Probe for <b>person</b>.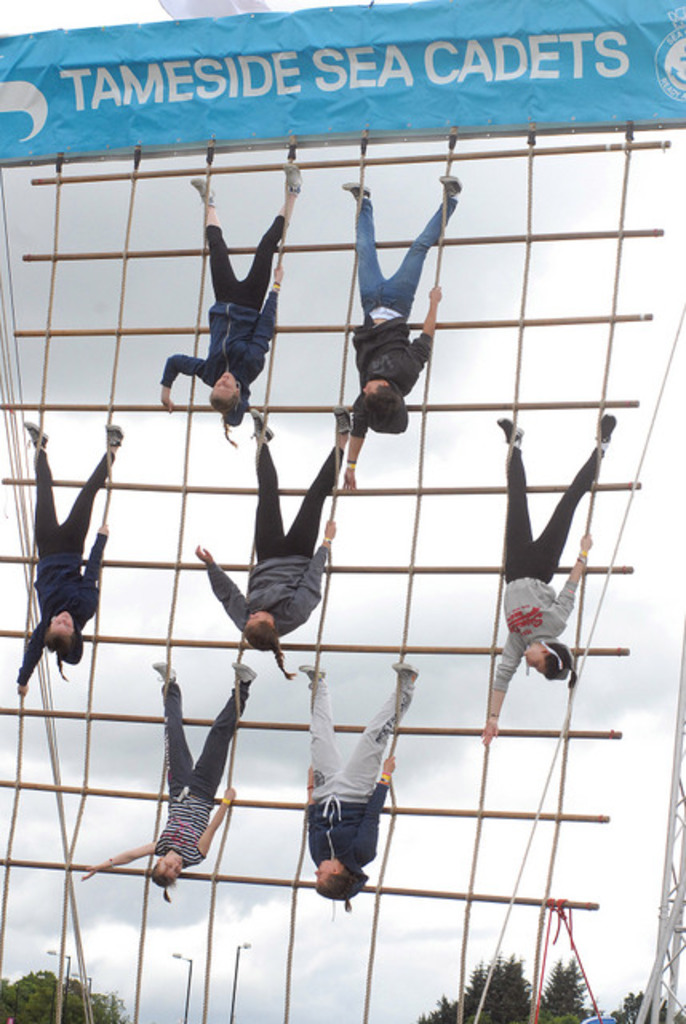
Probe result: [187, 430, 350, 677].
